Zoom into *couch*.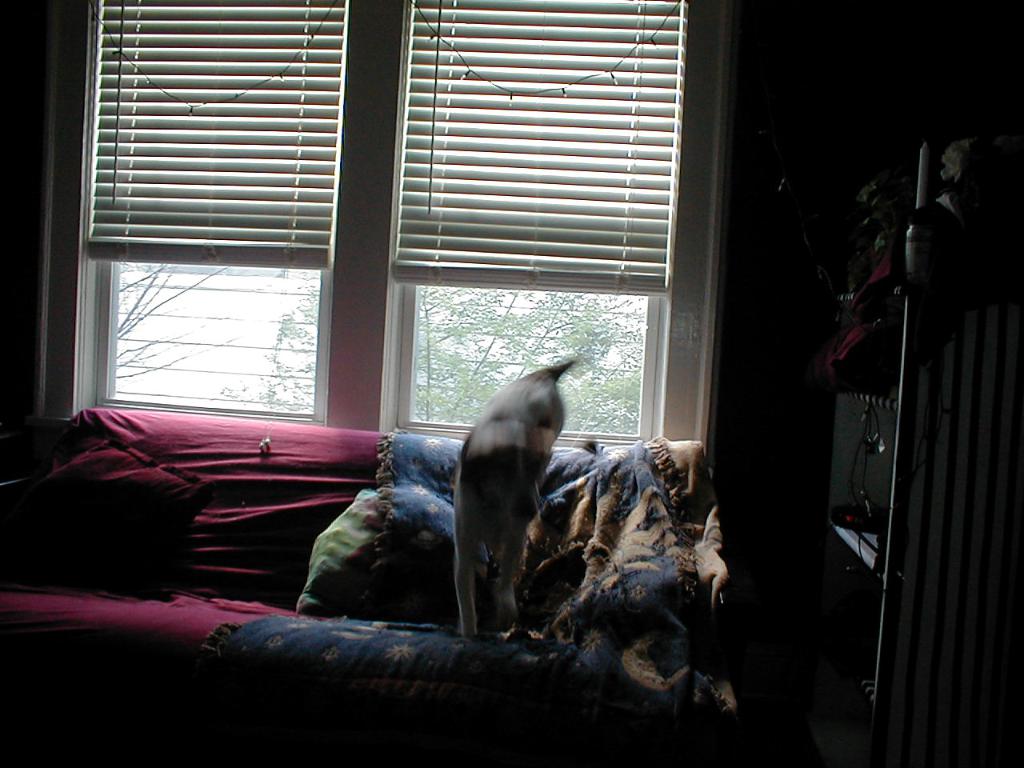
Zoom target: 0/410/725/767.
